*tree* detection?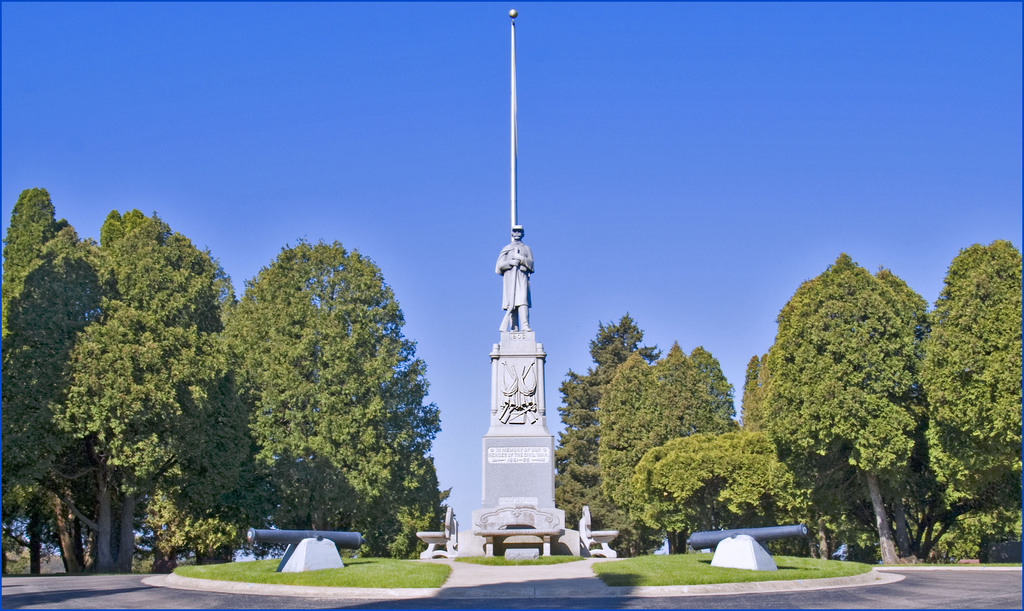
rect(627, 431, 786, 552)
